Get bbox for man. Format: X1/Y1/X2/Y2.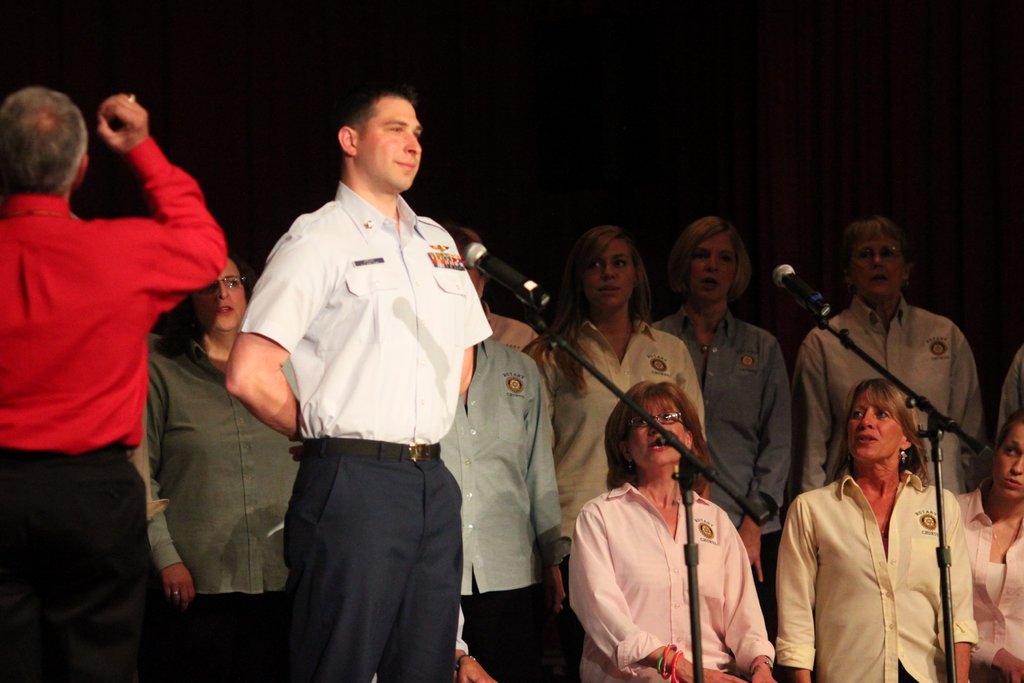
223/65/506/613.
